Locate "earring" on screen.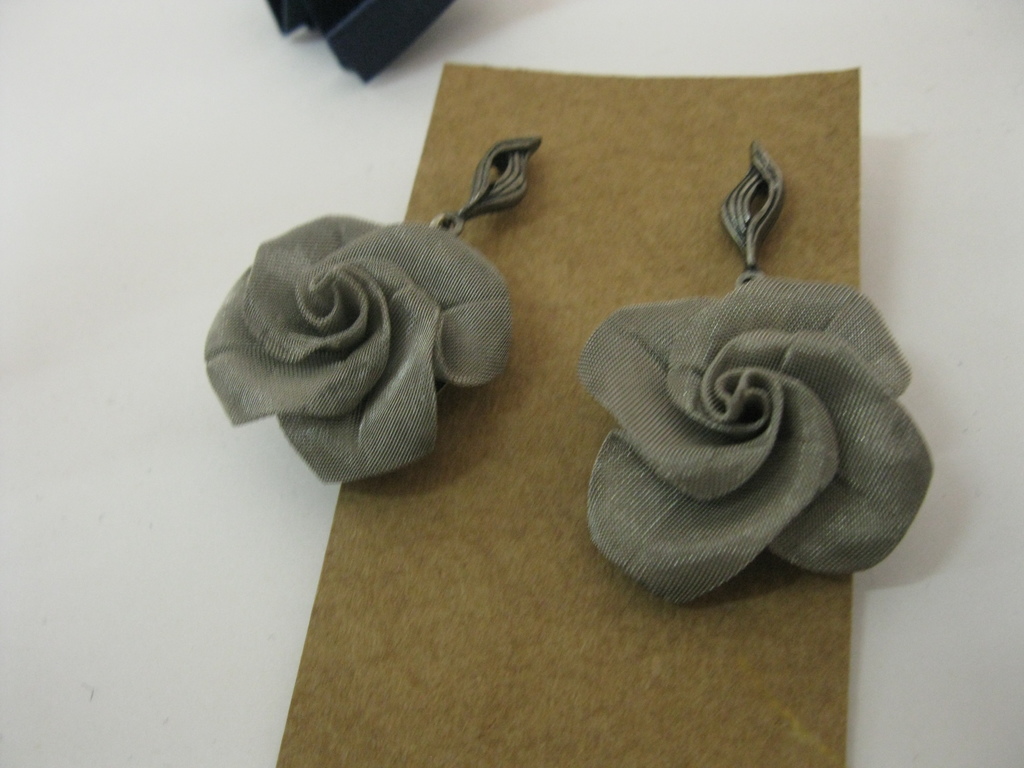
On screen at left=204, top=136, right=541, bottom=486.
